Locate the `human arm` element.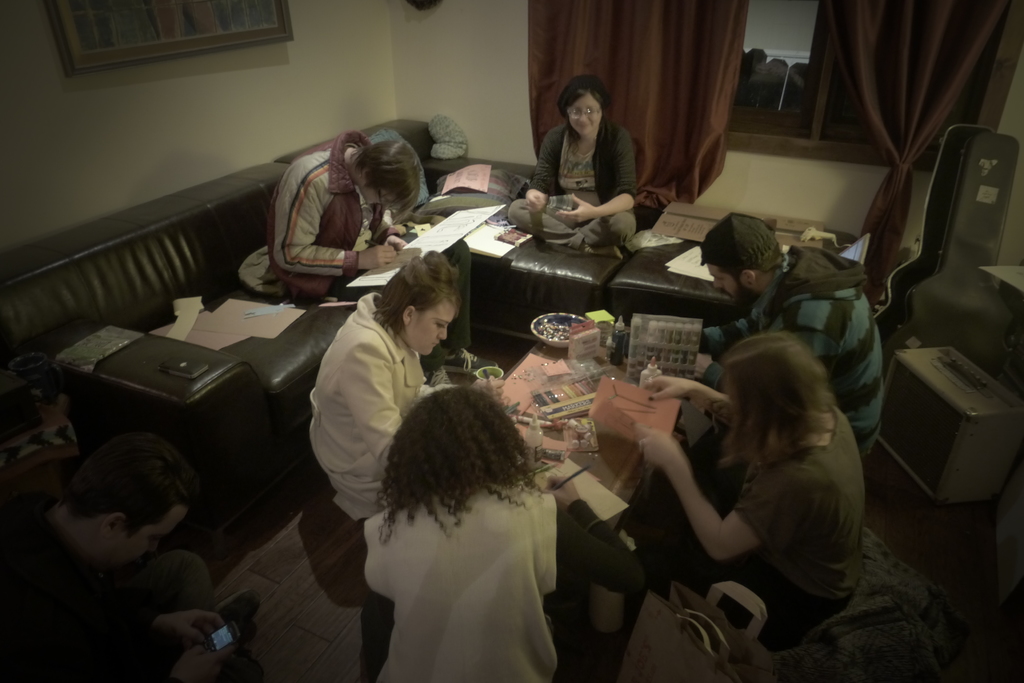
Element bbox: detection(638, 423, 797, 562).
